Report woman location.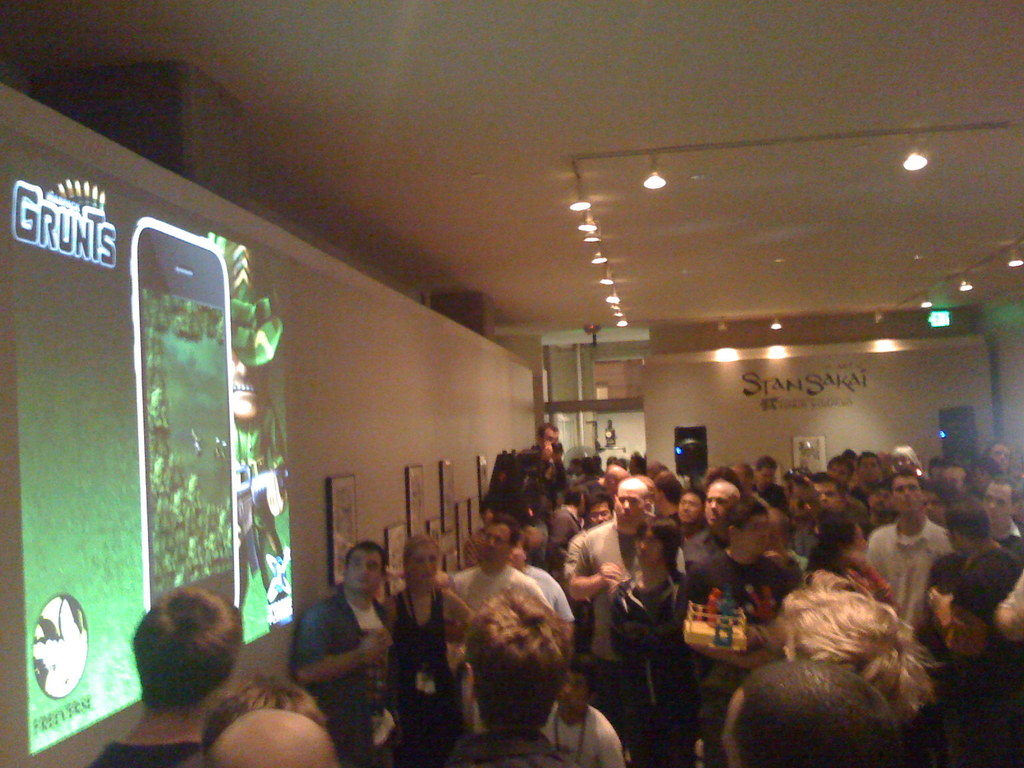
Report: box=[804, 504, 897, 616].
